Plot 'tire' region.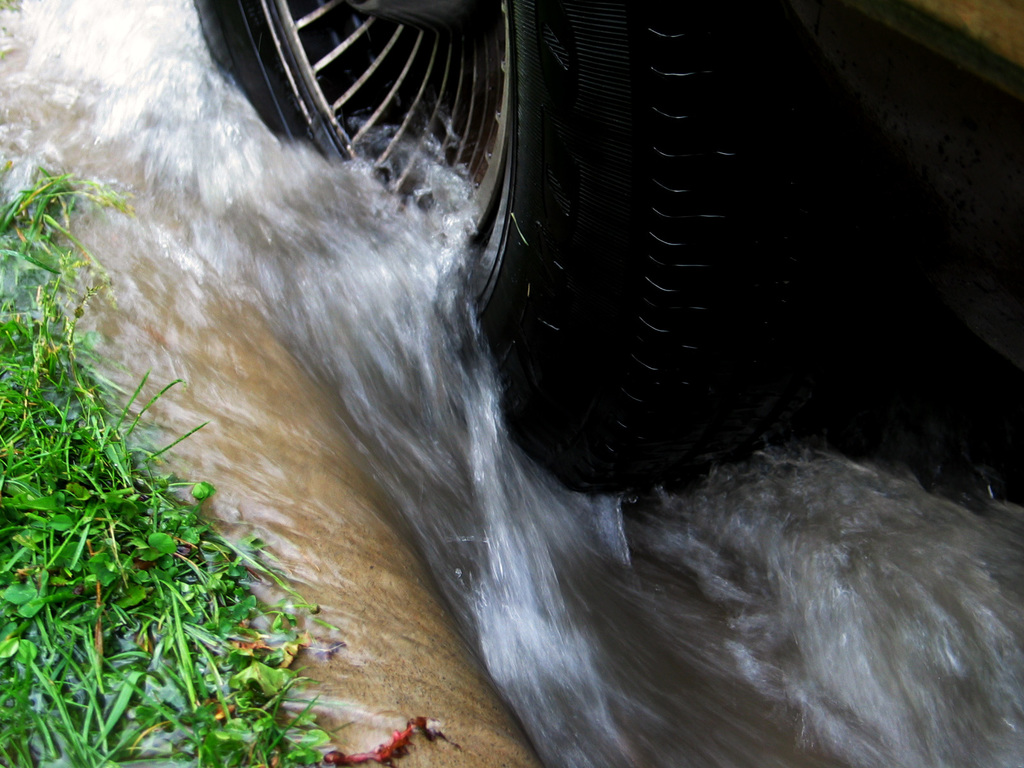
Plotted at crop(186, 0, 813, 502).
